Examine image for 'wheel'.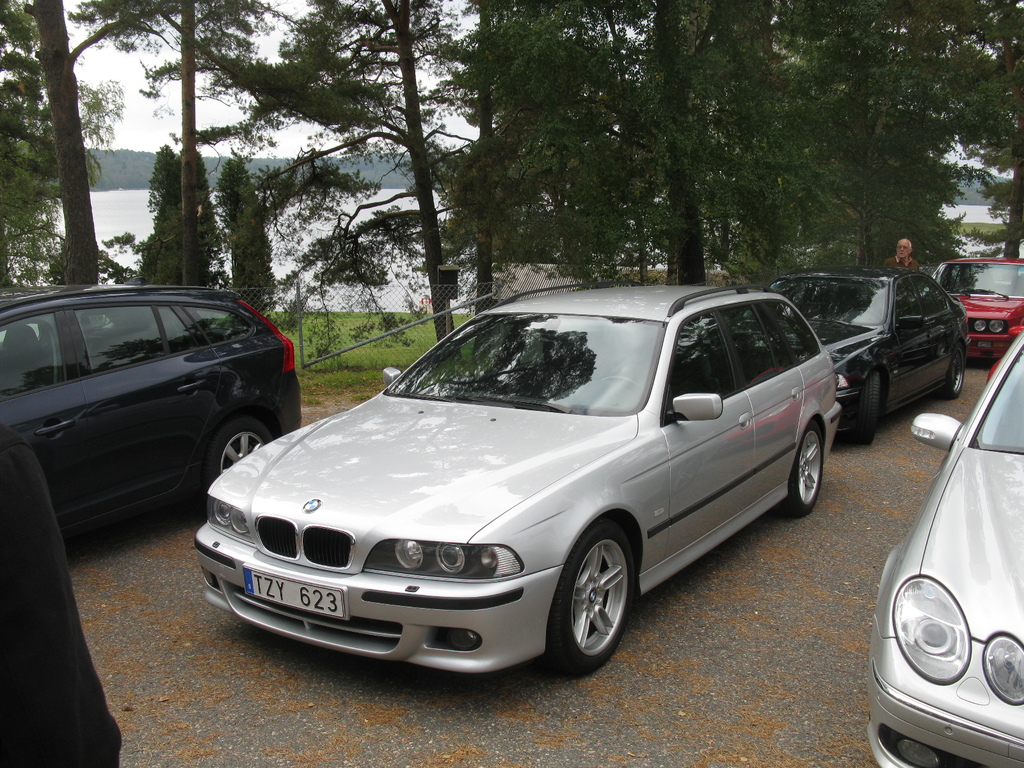
Examination result: box(938, 342, 964, 399).
